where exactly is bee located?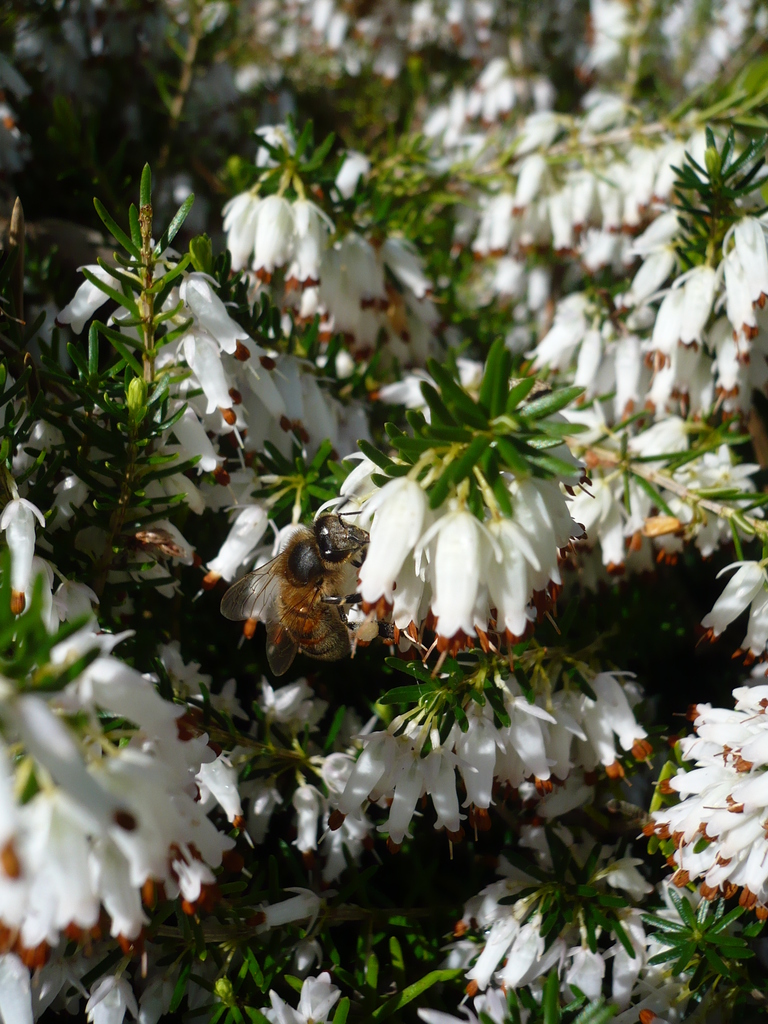
Its bounding box is <box>226,467,387,631</box>.
